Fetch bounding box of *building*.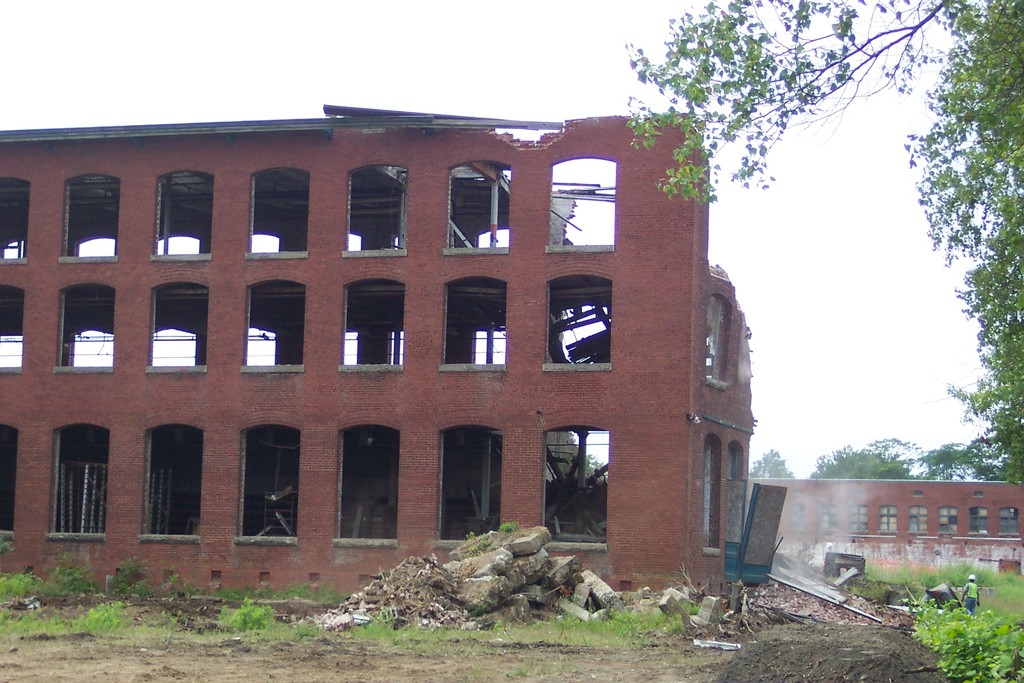
Bbox: Rect(0, 103, 756, 609).
